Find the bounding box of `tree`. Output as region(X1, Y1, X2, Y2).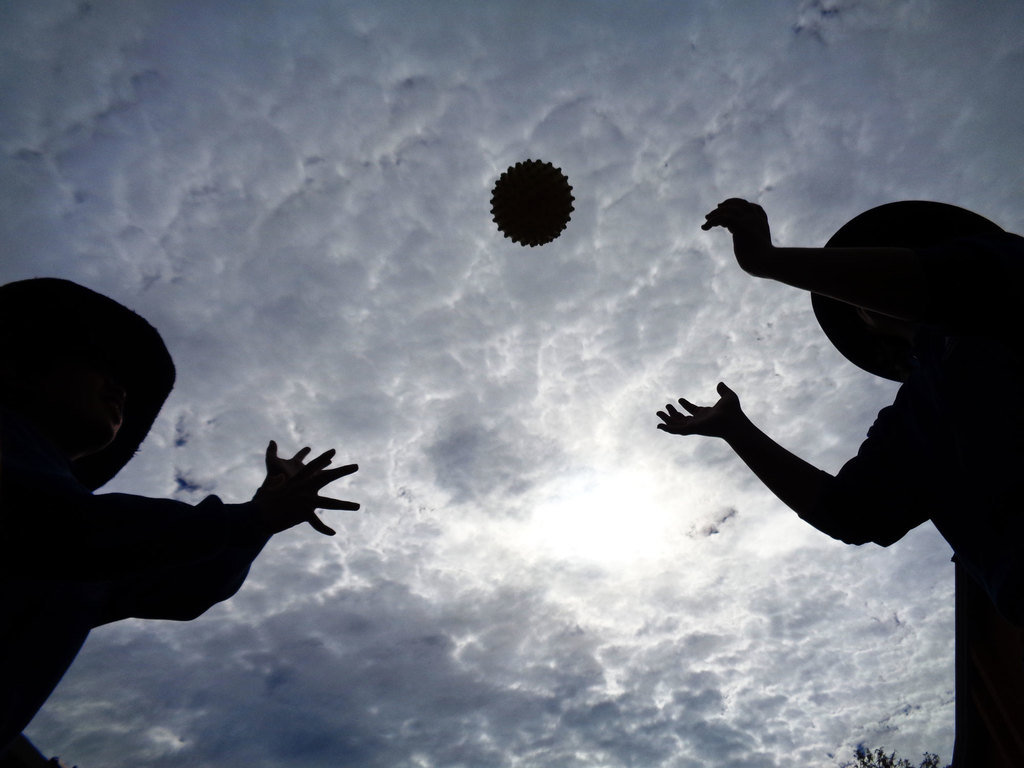
region(840, 746, 952, 767).
